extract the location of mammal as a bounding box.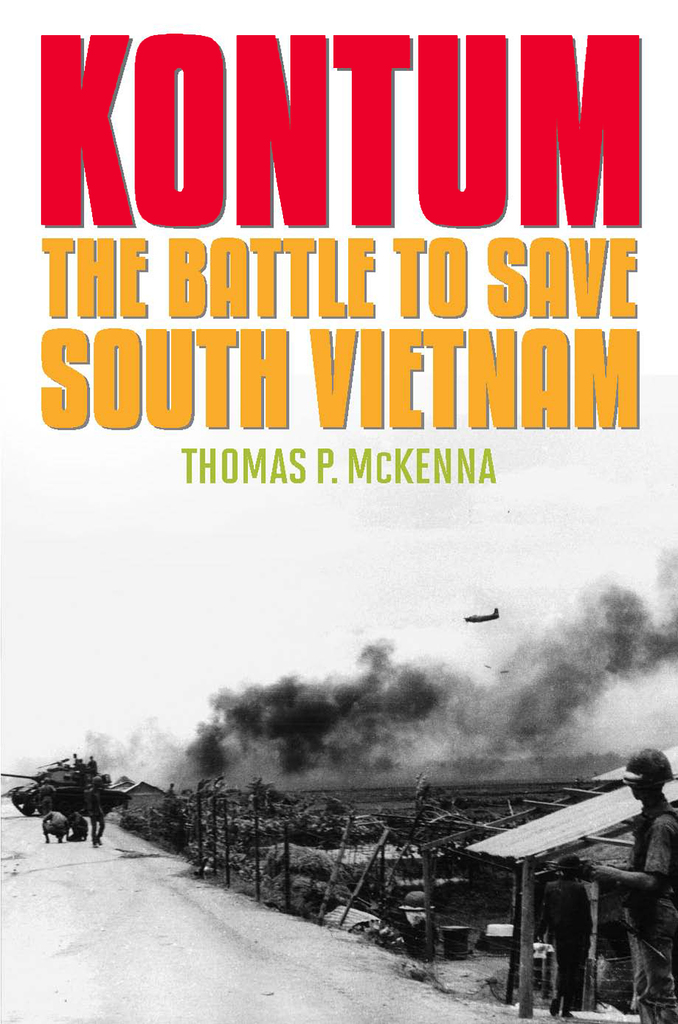
72,751,78,767.
